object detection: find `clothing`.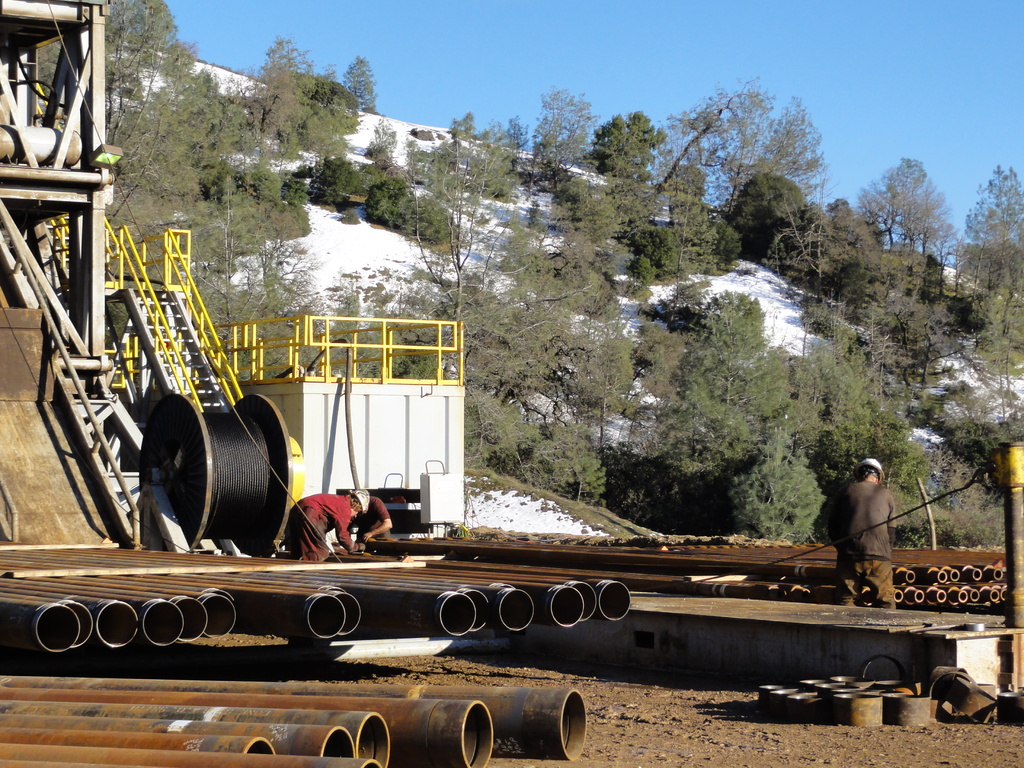
<box>280,493,376,563</box>.
